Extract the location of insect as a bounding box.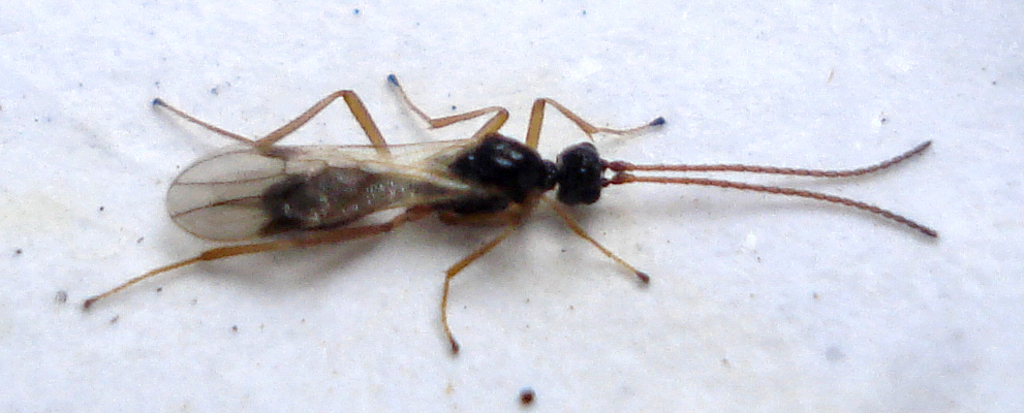
<region>84, 73, 939, 355</region>.
